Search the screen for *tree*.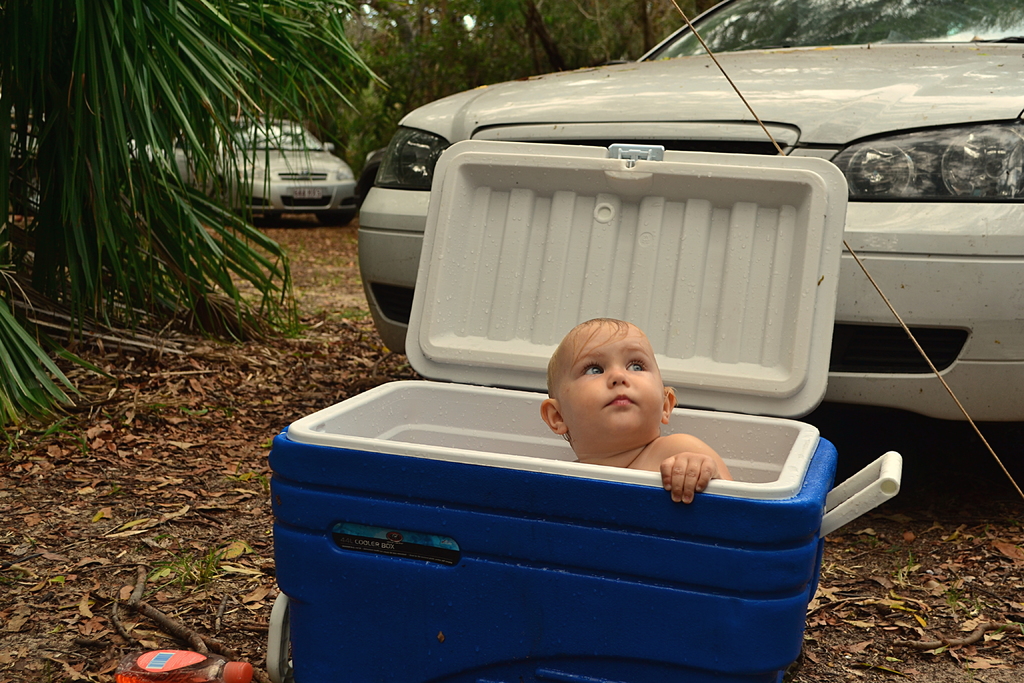
Found at 0,0,399,437.
